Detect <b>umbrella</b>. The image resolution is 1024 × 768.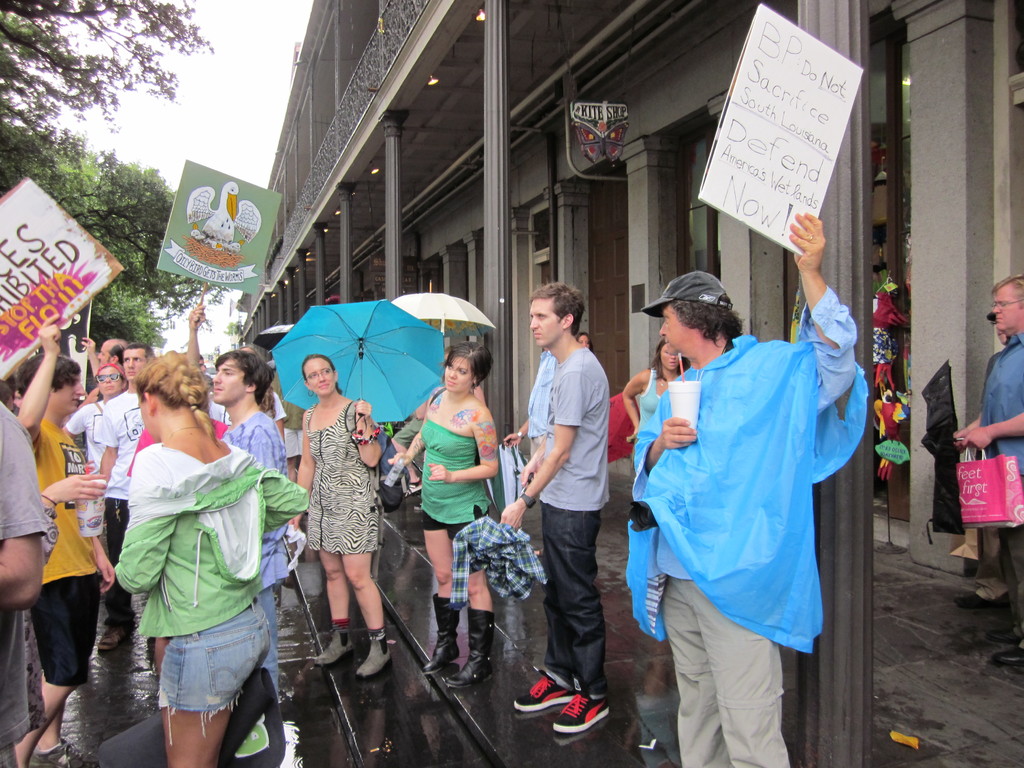
398/277/499/342.
